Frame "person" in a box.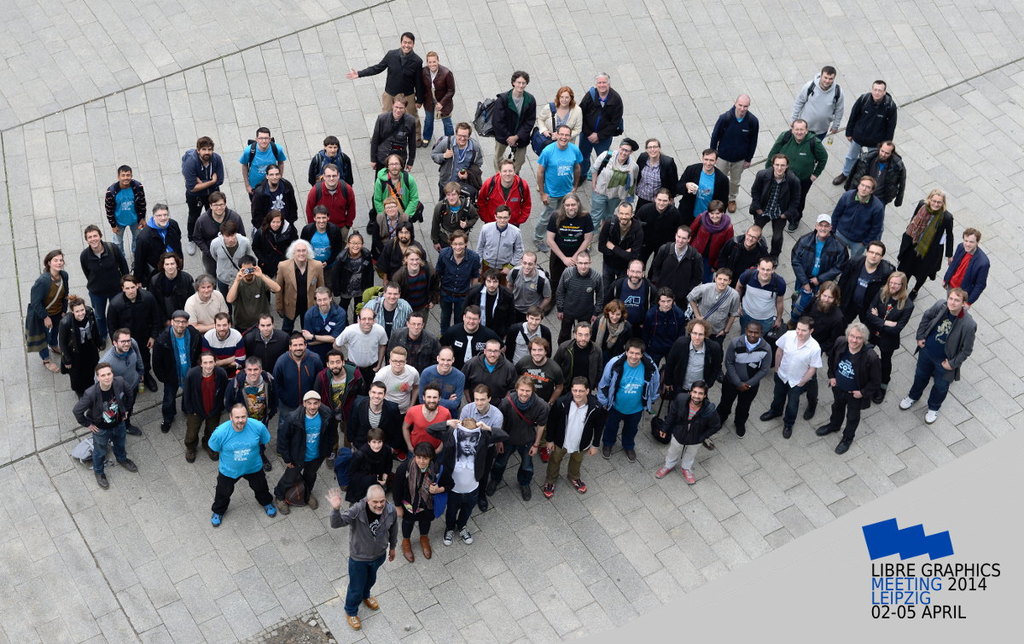
[left=476, top=155, right=533, bottom=226].
